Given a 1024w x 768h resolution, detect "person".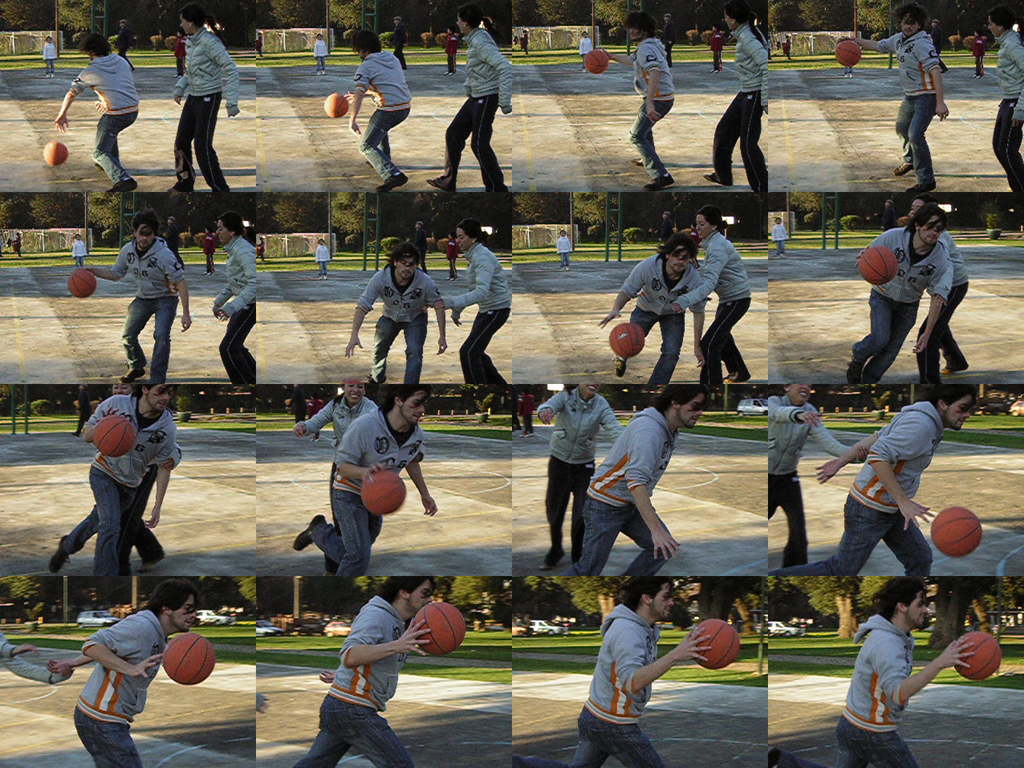
(958,6,1023,193).
